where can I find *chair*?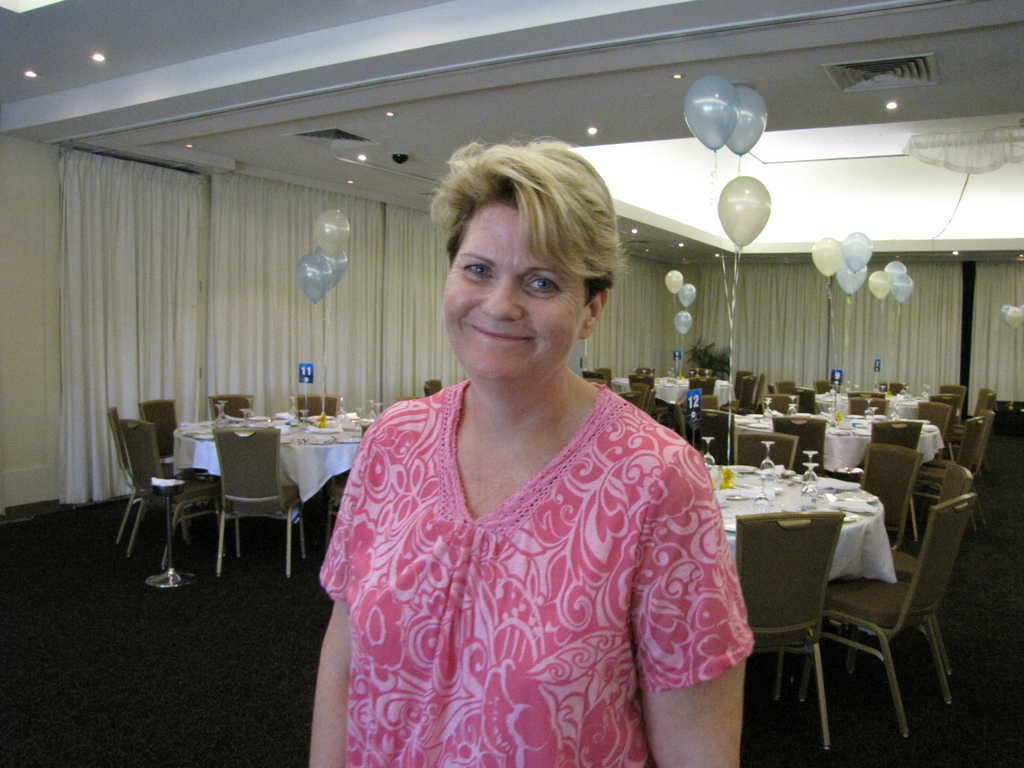
You can find it at l=920, t=398, r=955, b=460.
